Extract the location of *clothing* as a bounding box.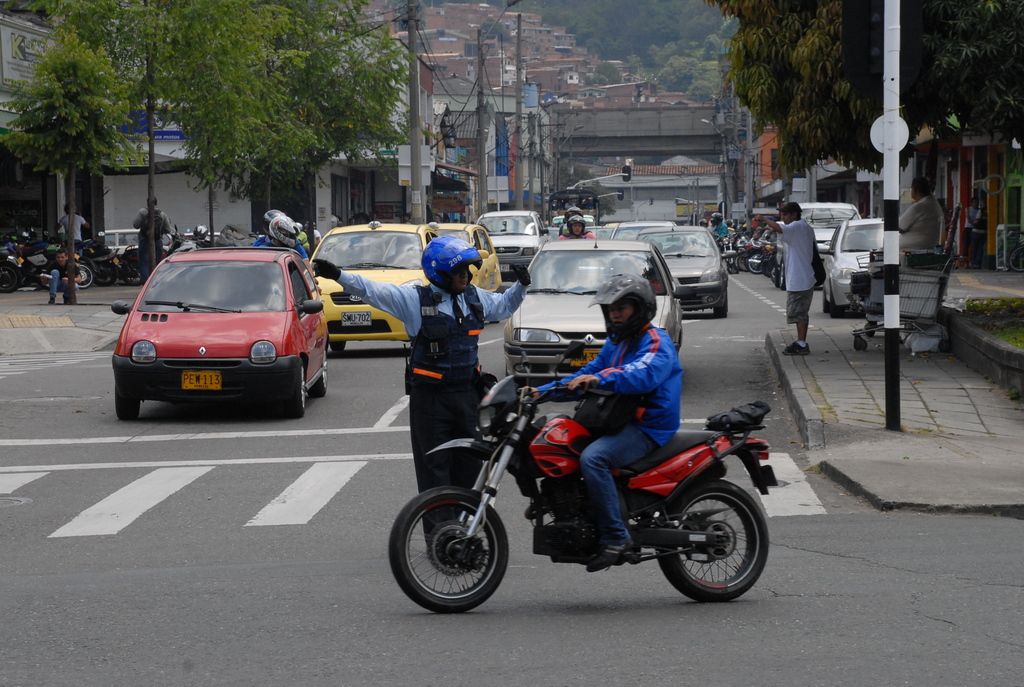
box(897, 191, 947, 260).
